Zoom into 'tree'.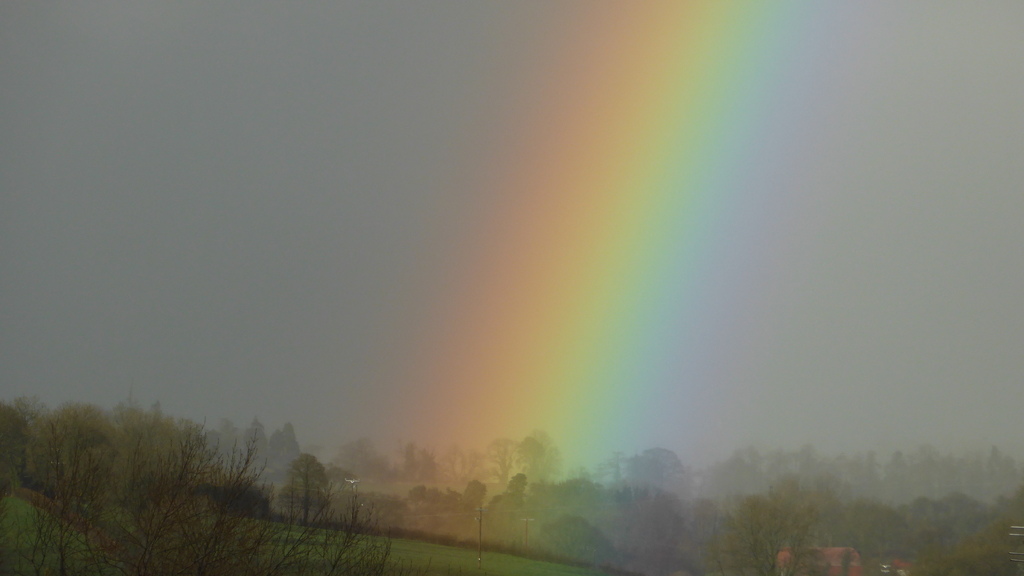
Zoom target: select_region(0, 498, 106, 575).
